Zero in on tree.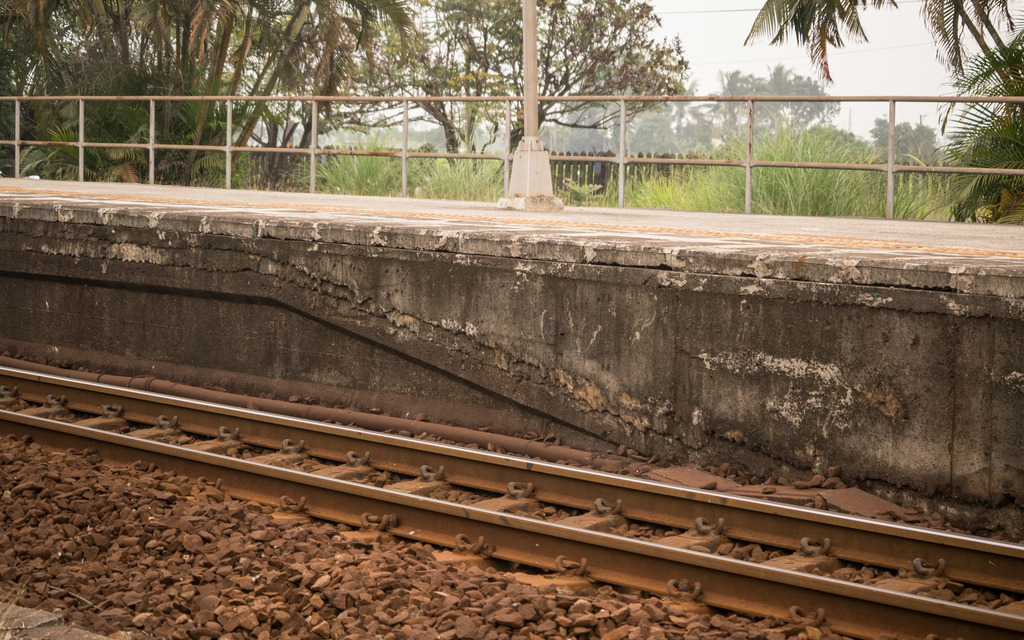
Zeroed in: bbox=(231, 0, 437, 194).
